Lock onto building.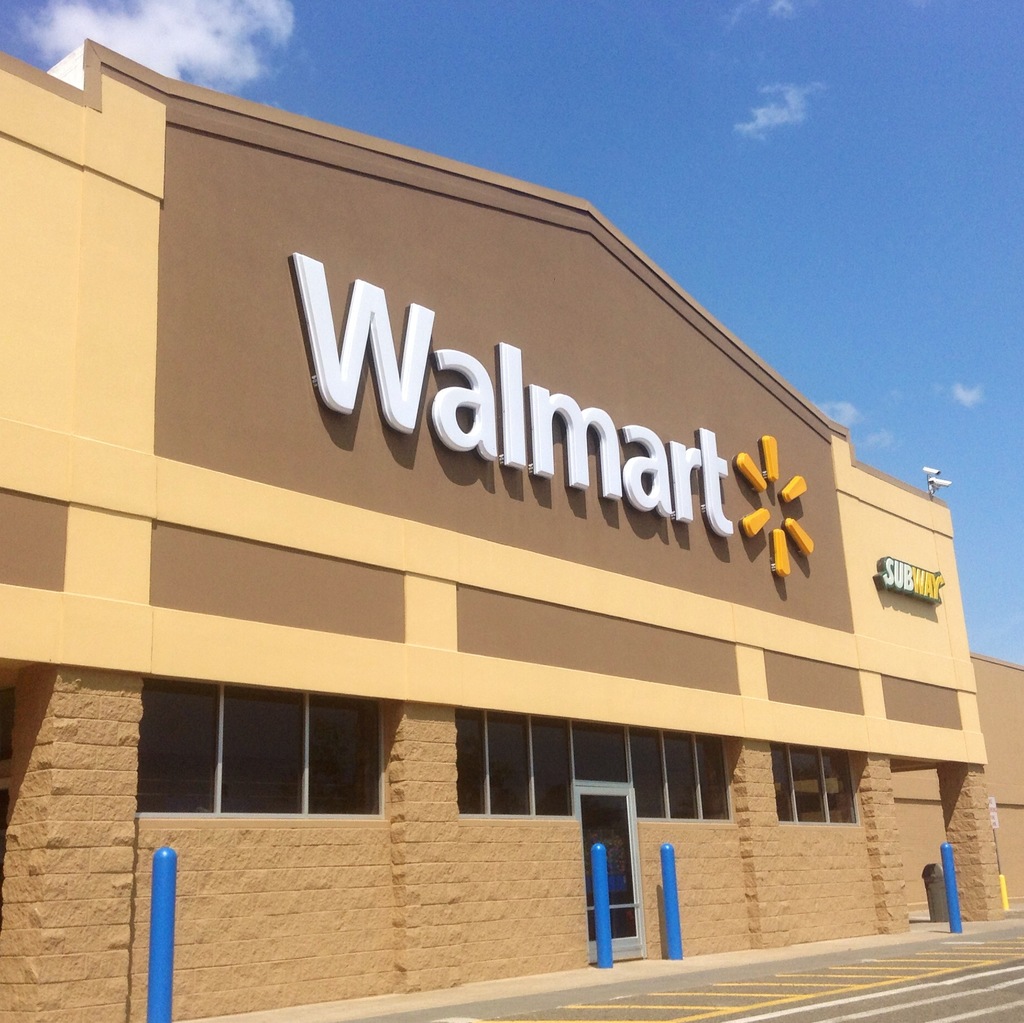
Locked: x1=0 y1=33 x2=1023 y2=1022.
